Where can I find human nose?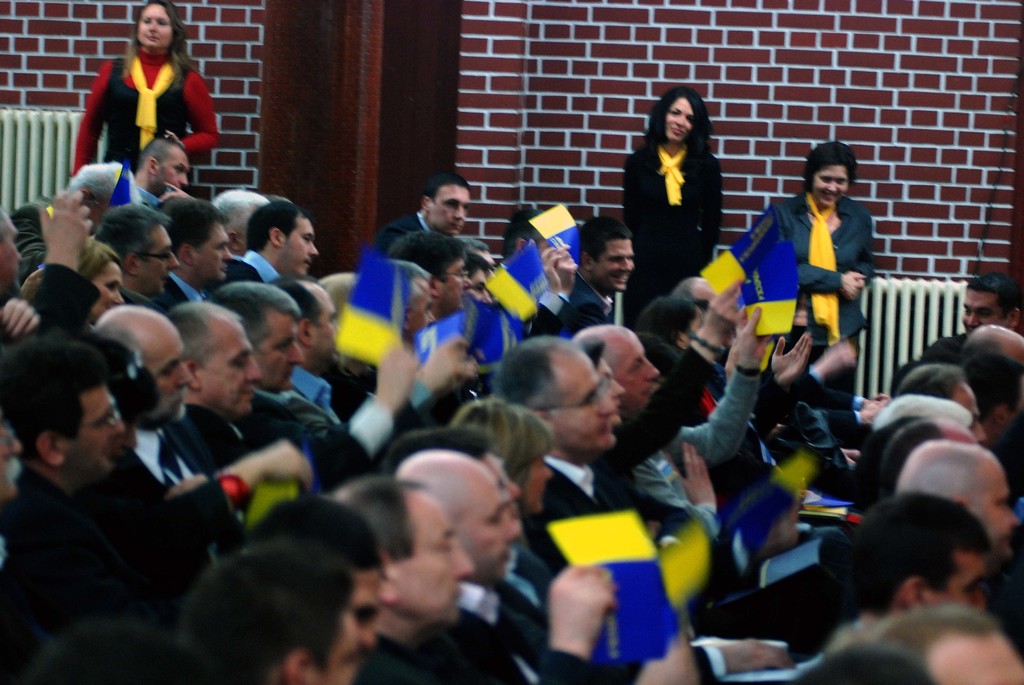
You can find it at {"x1": 105, "y1": 413, "x2": 122, "y2": 440}.
